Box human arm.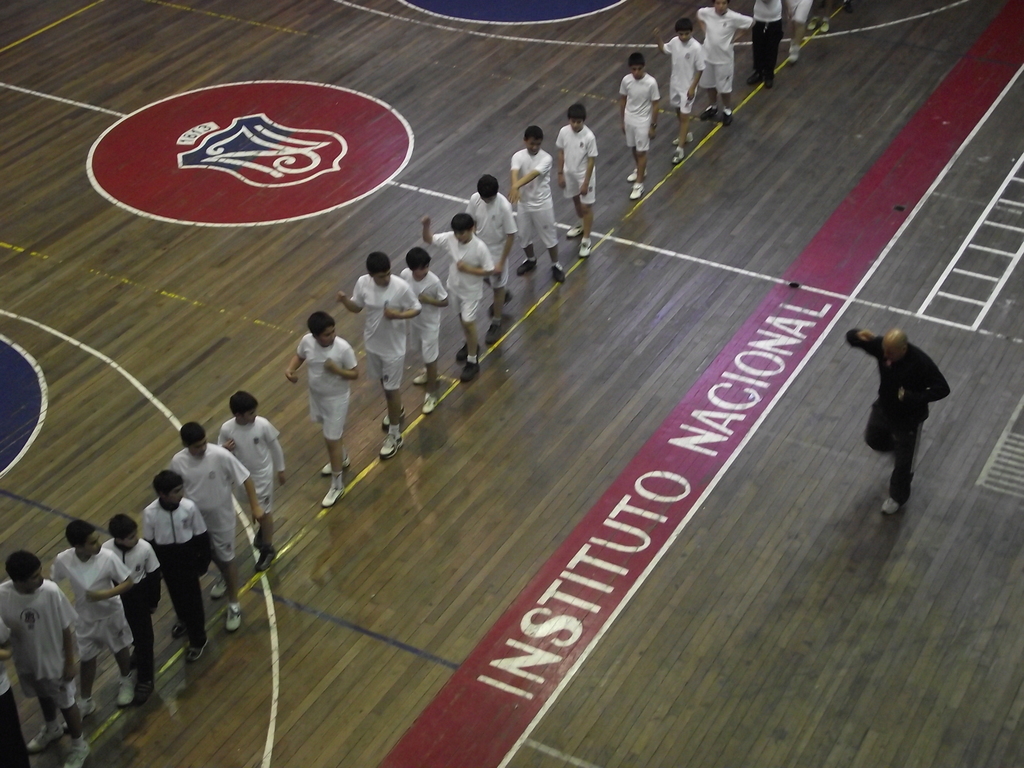
412:266:451:310.
